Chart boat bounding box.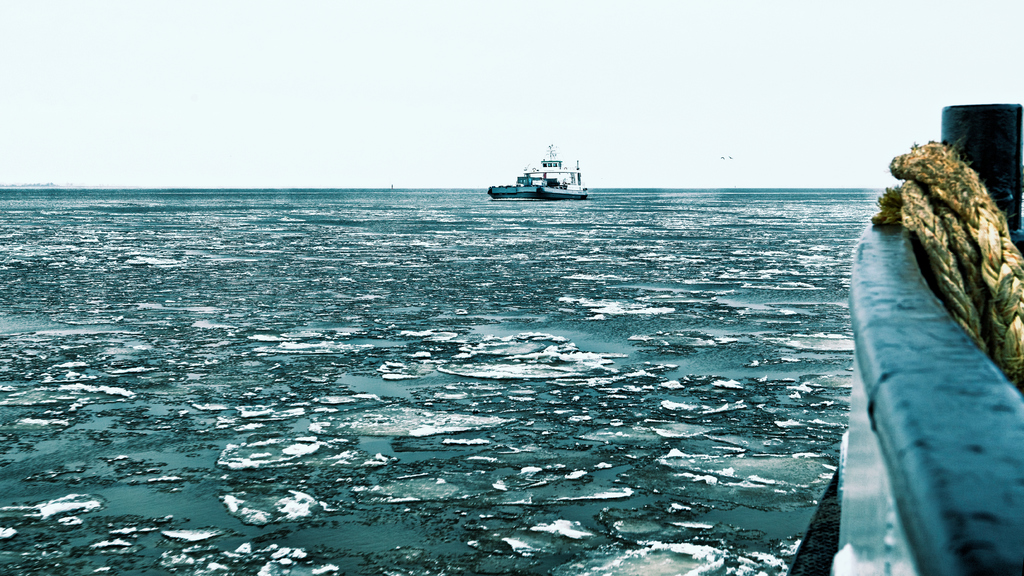
Charted: 785, 104, 1023, 575.
